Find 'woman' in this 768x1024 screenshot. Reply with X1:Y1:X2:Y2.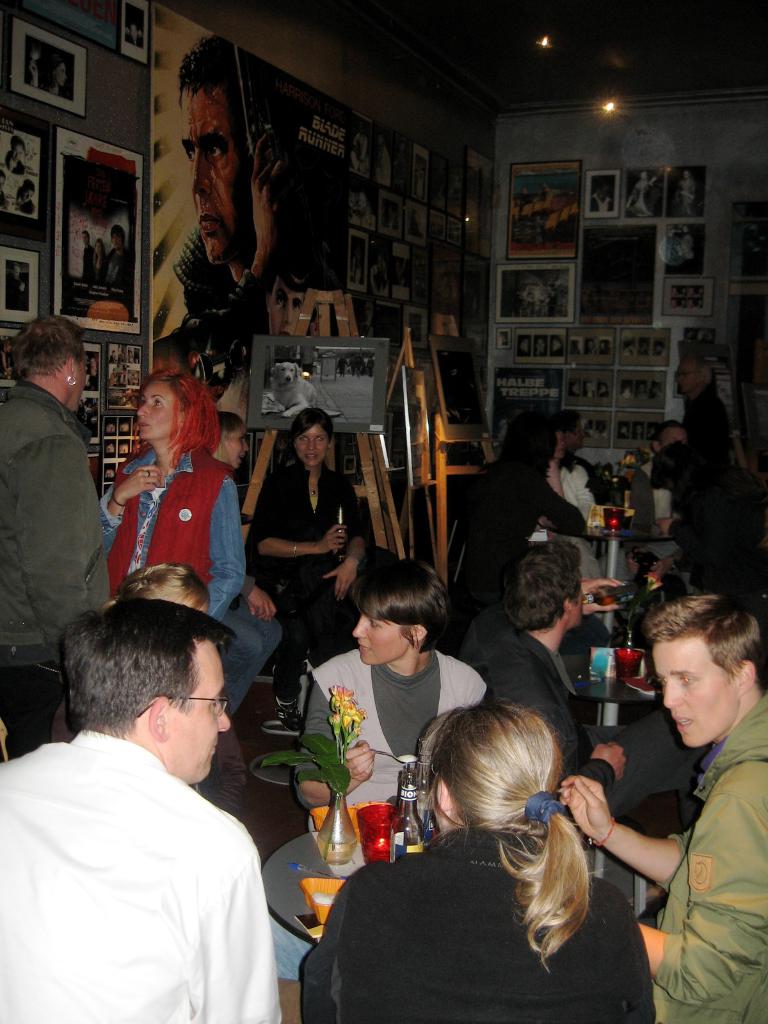
0:338:10:376.
